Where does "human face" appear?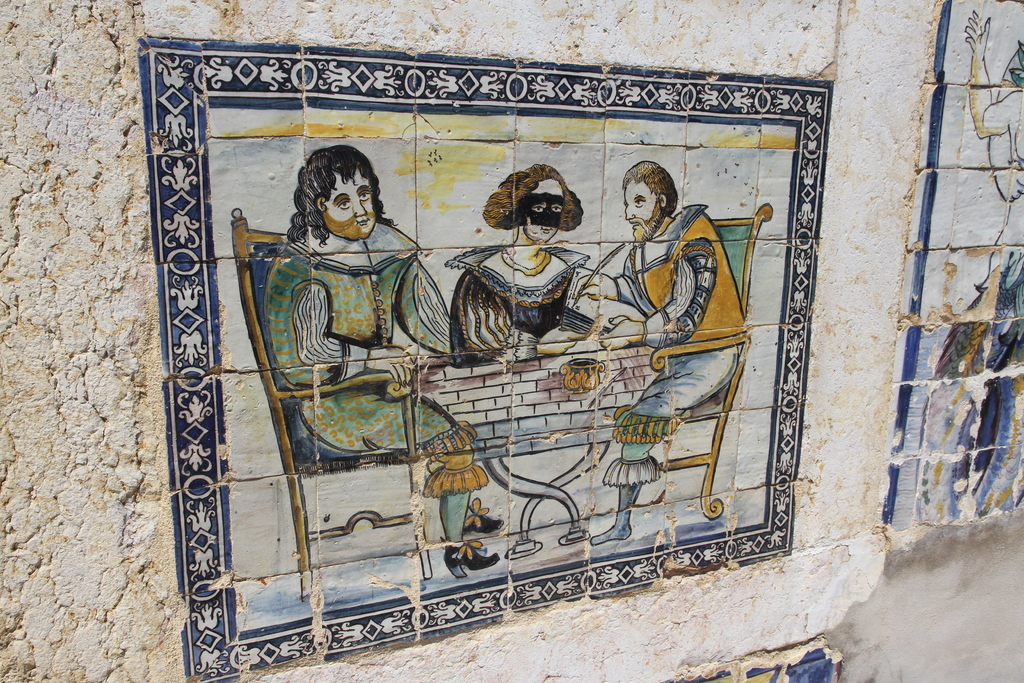
Appears at 525/179/561/243.
